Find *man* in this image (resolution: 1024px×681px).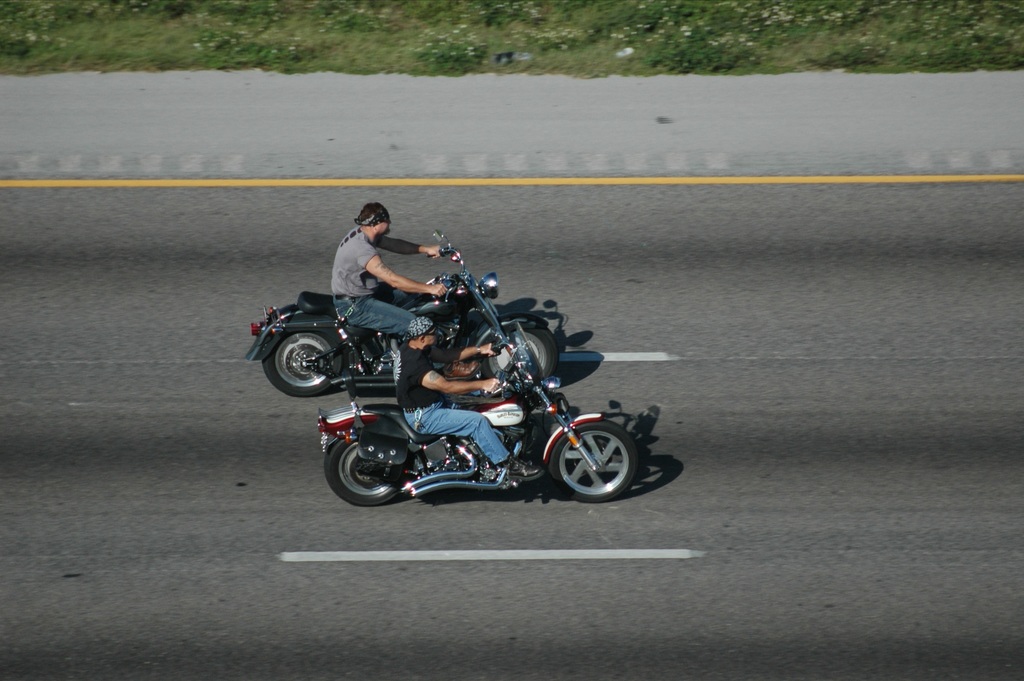
397,313,548,474.
